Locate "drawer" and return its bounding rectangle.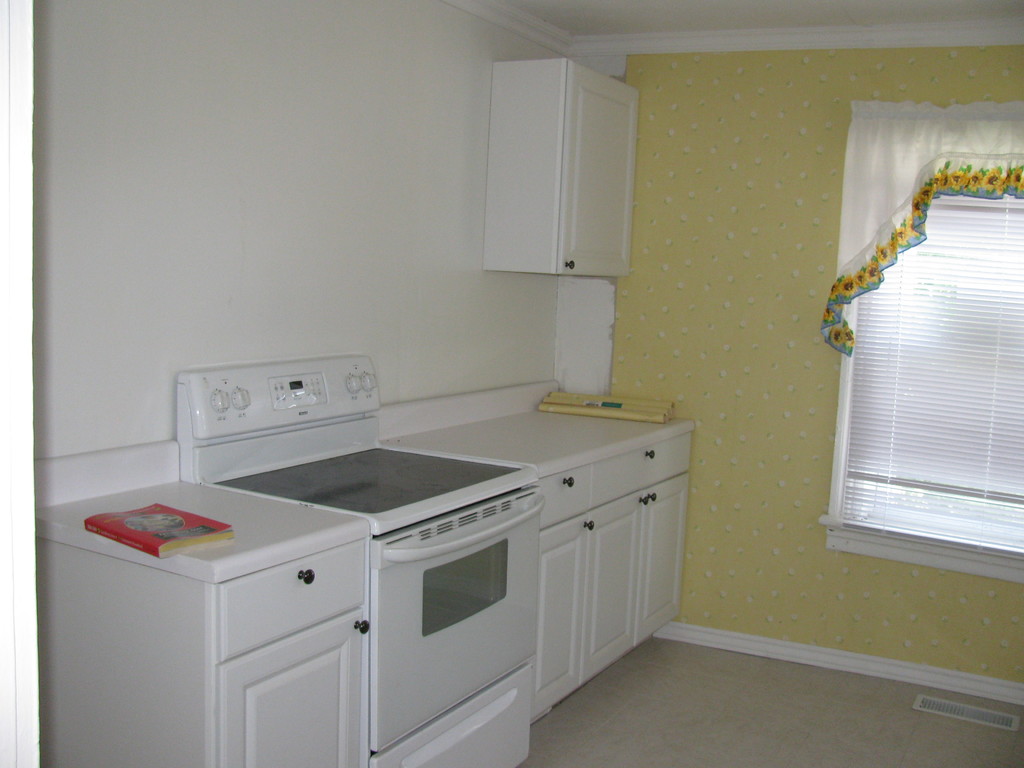
[534, 459, 600, 529].
